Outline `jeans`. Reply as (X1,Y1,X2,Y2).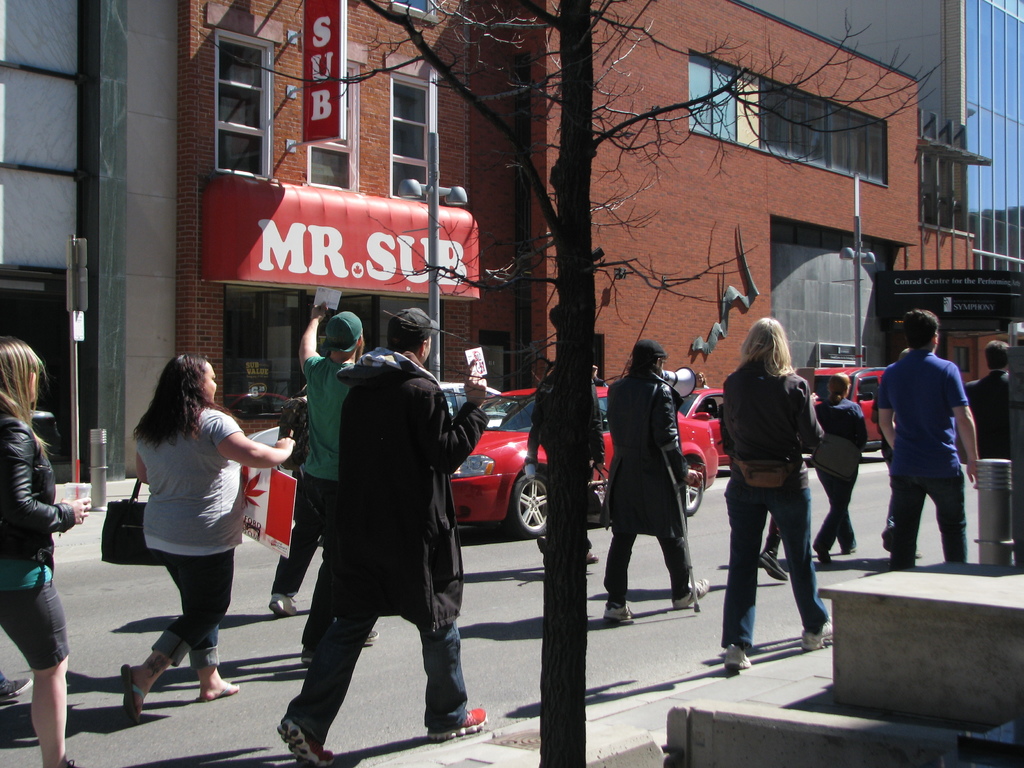
(285,614,461,751).
